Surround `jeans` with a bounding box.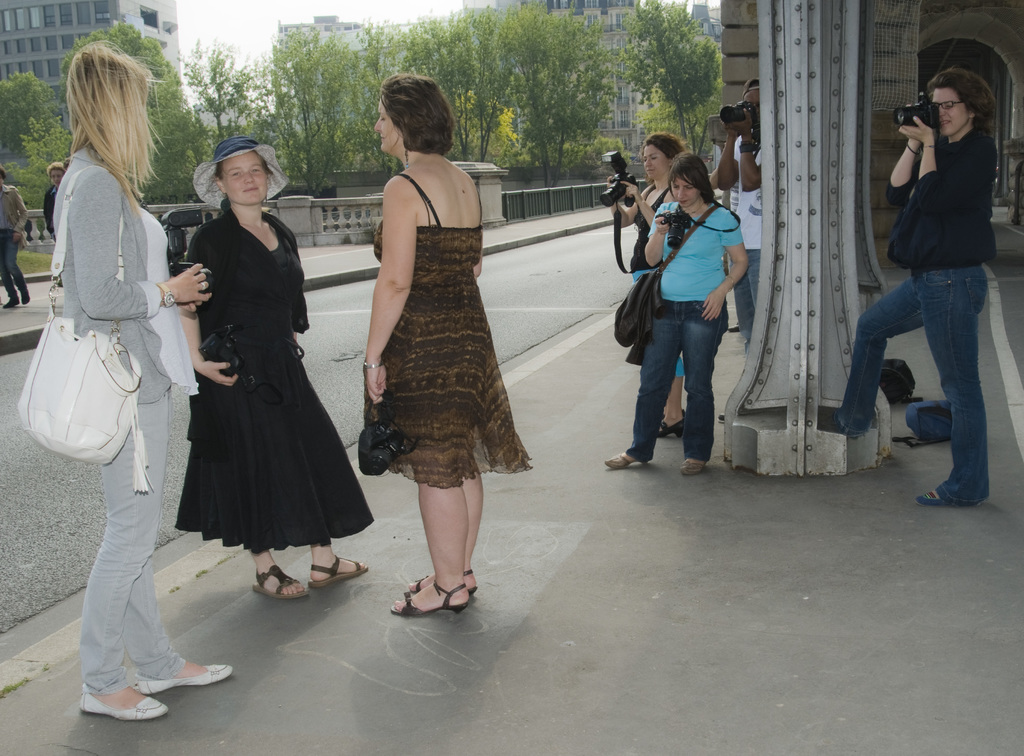
<bbox>0, 230, 28, 302</bbox>.
